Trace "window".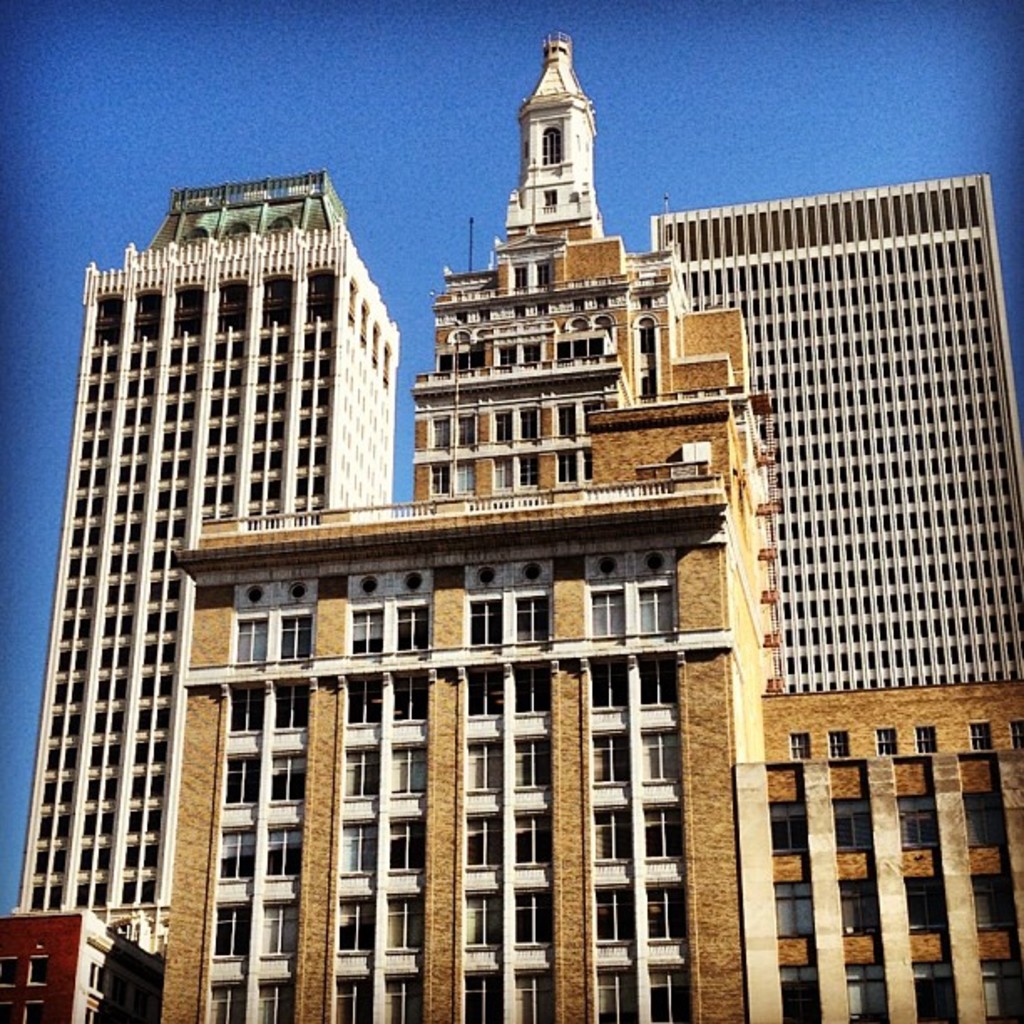
Traced to <bbox>251, 893, 303, 954</bbox>.
